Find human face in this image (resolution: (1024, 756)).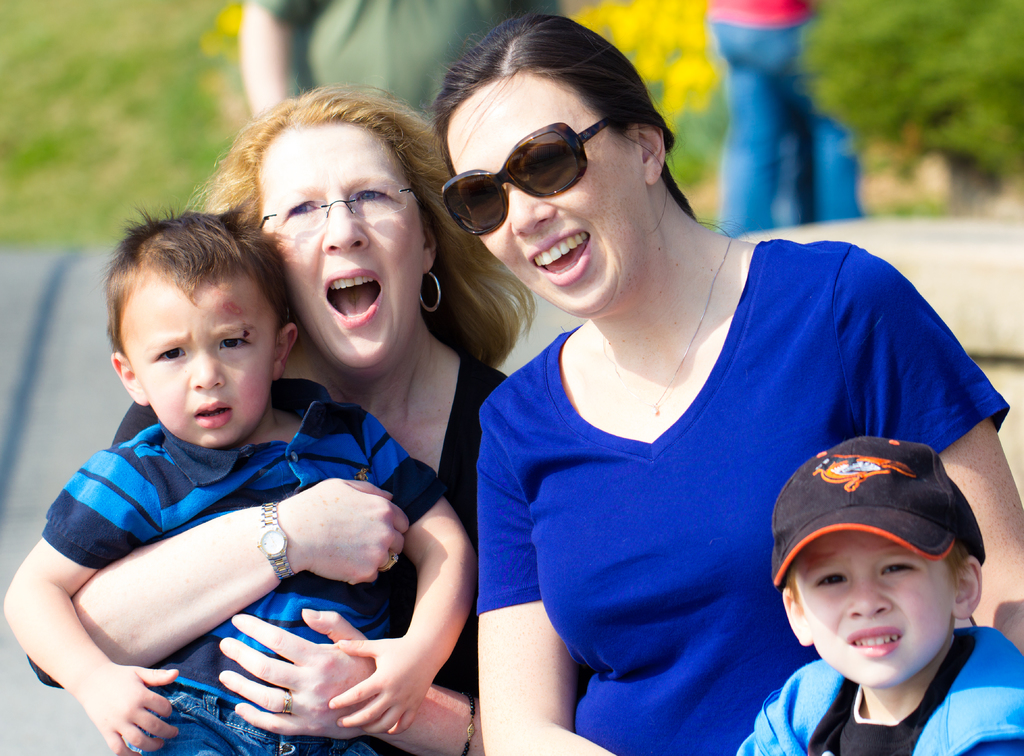
[808,525,954,687].
